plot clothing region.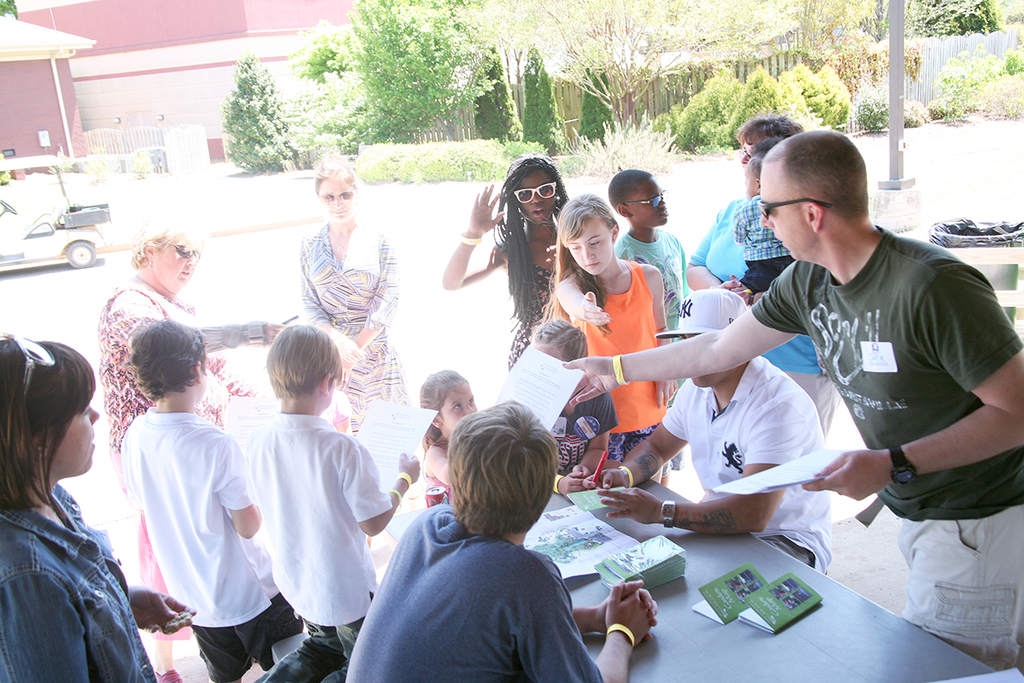
Plotted at {"left": 759, "top": 206, "right": 1023, "bottom": 516}.
